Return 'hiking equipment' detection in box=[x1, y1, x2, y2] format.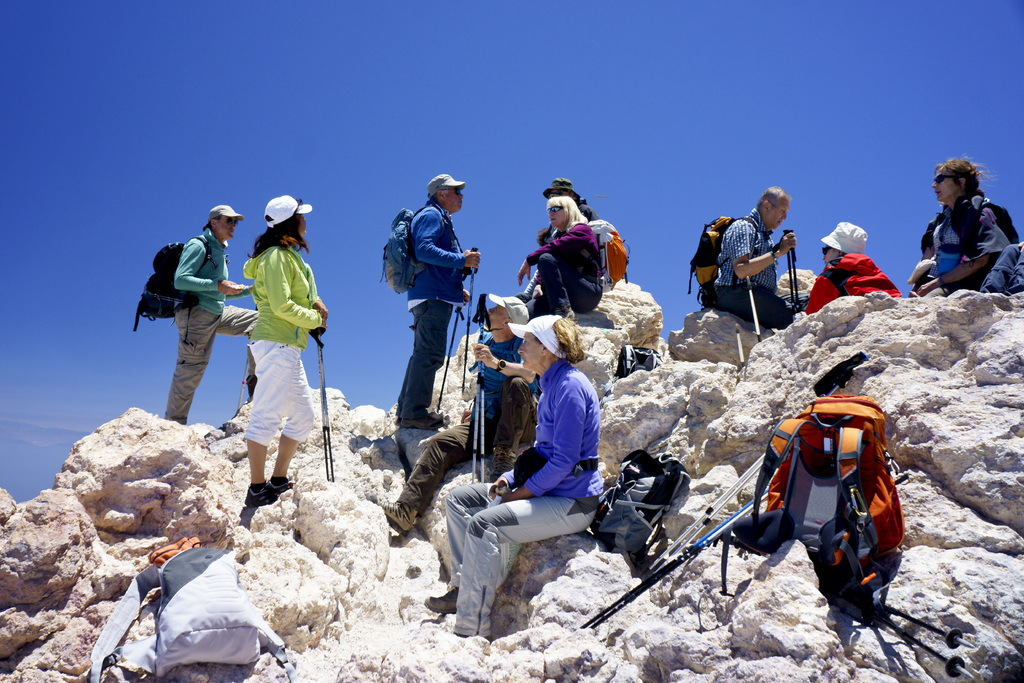
box=[234, 334, 253, 413].
